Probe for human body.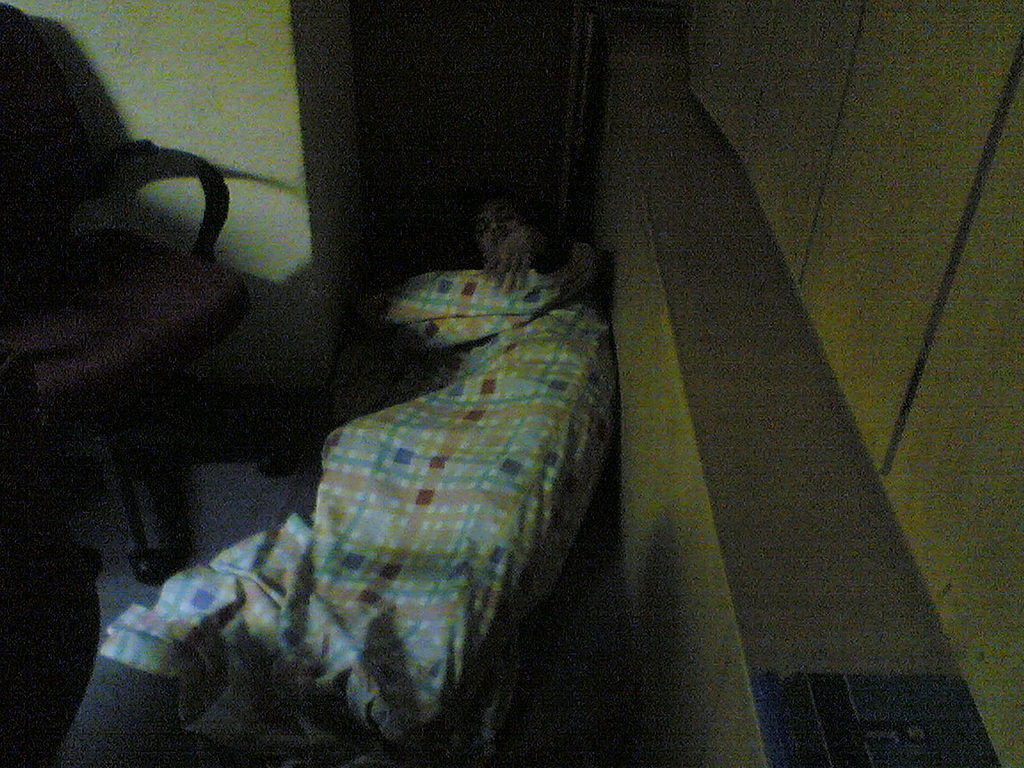
Probe result: {"x1": 471, "y1": 196, "x2": 568, "y2": 302}.
